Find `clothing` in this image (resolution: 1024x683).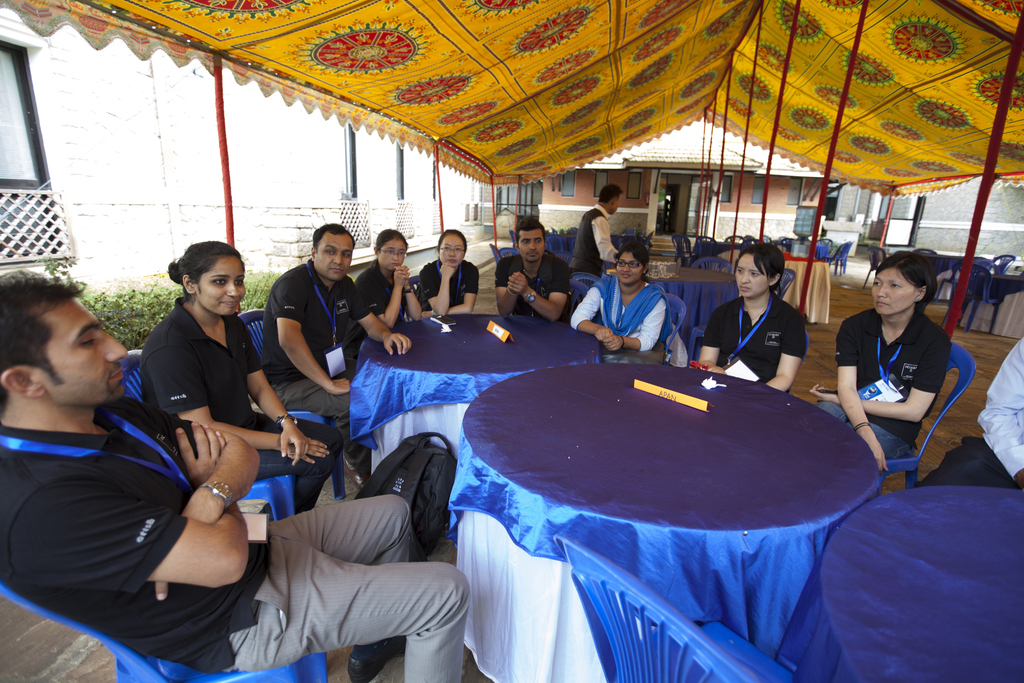
<box>414,254,483,313</box>.
